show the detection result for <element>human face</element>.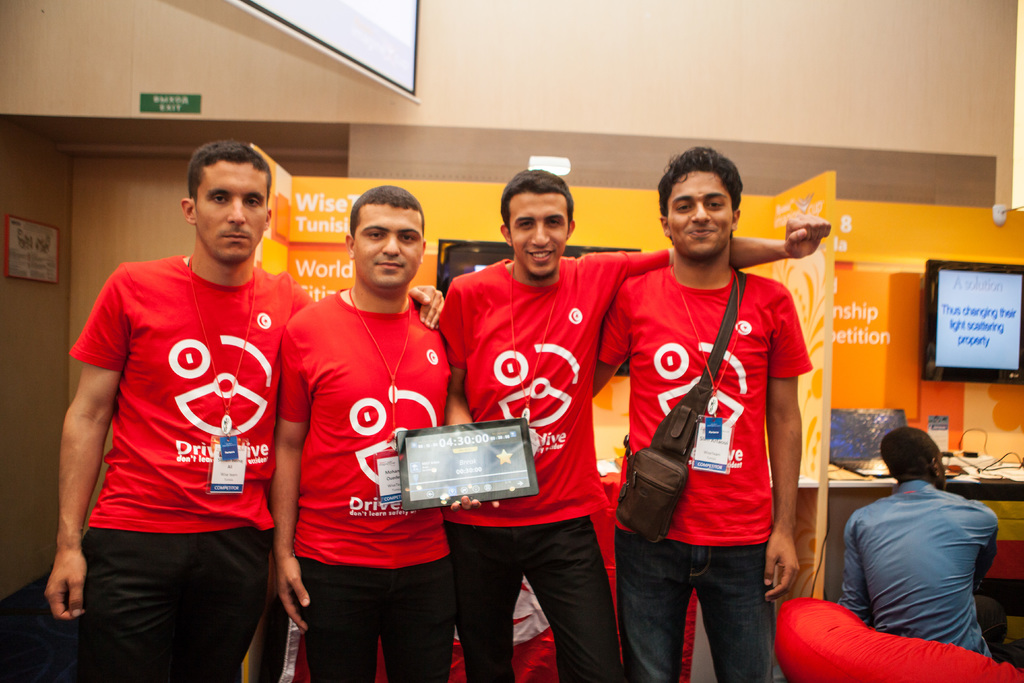
region(196, 160, 269, 263).
